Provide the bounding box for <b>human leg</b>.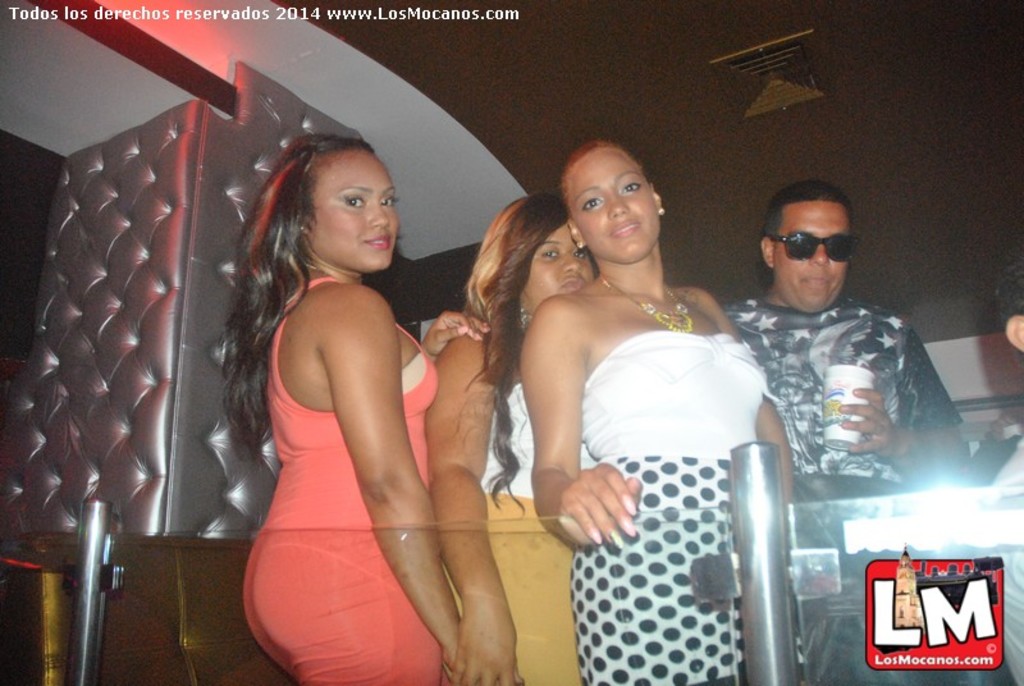
left=484, top=509, right=571, bottom=685.
